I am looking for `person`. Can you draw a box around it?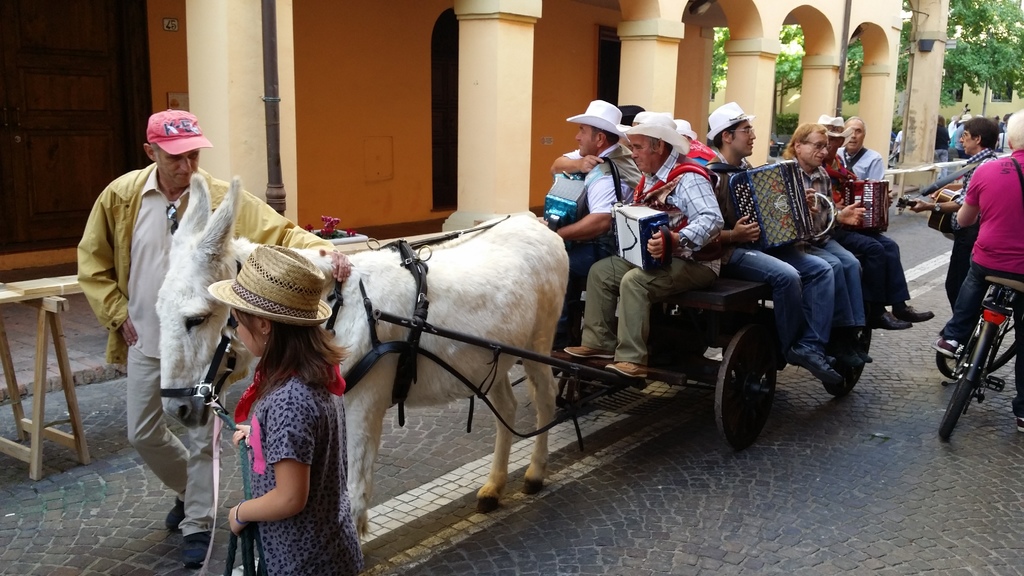
Sure, the bounding box is (x1=936, y1=108, x2=1023, y2=430).
